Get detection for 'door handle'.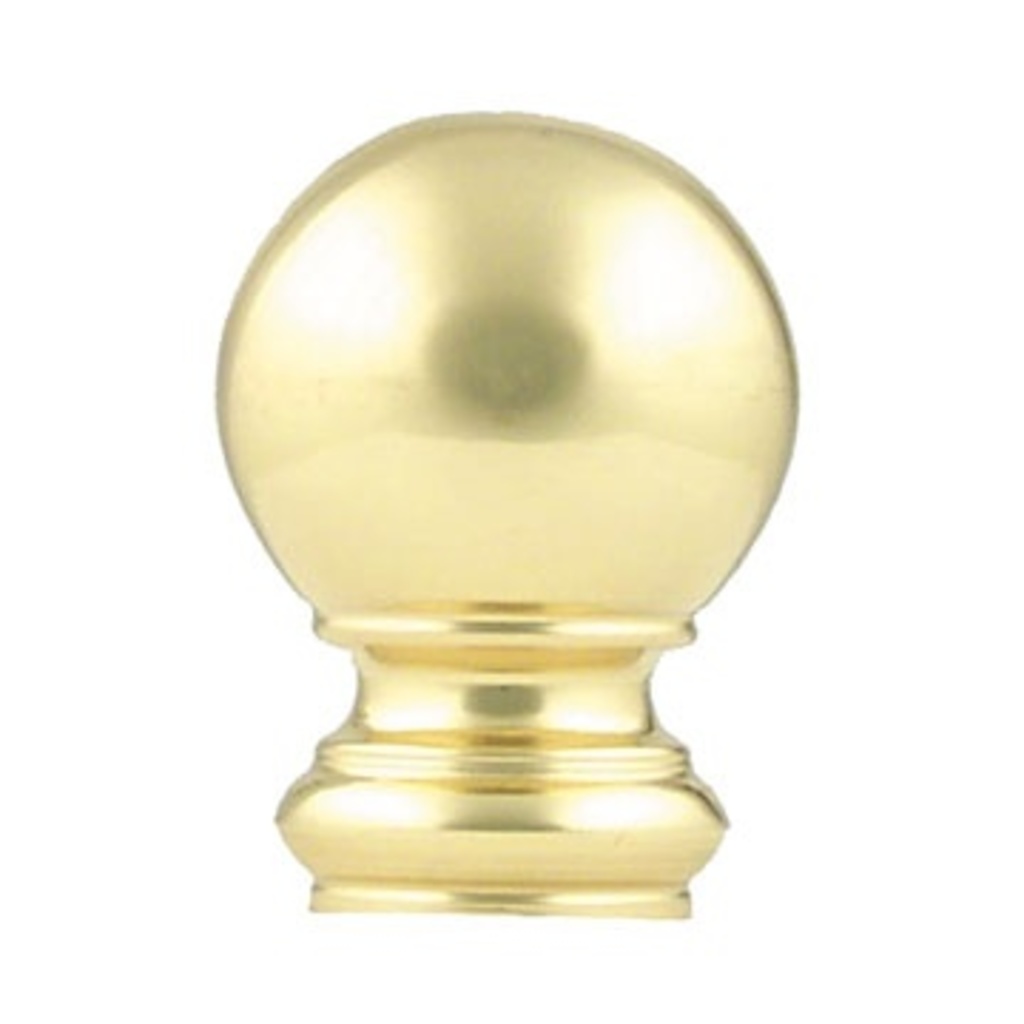
Detection: select_region(210, 108, 799, 922).
